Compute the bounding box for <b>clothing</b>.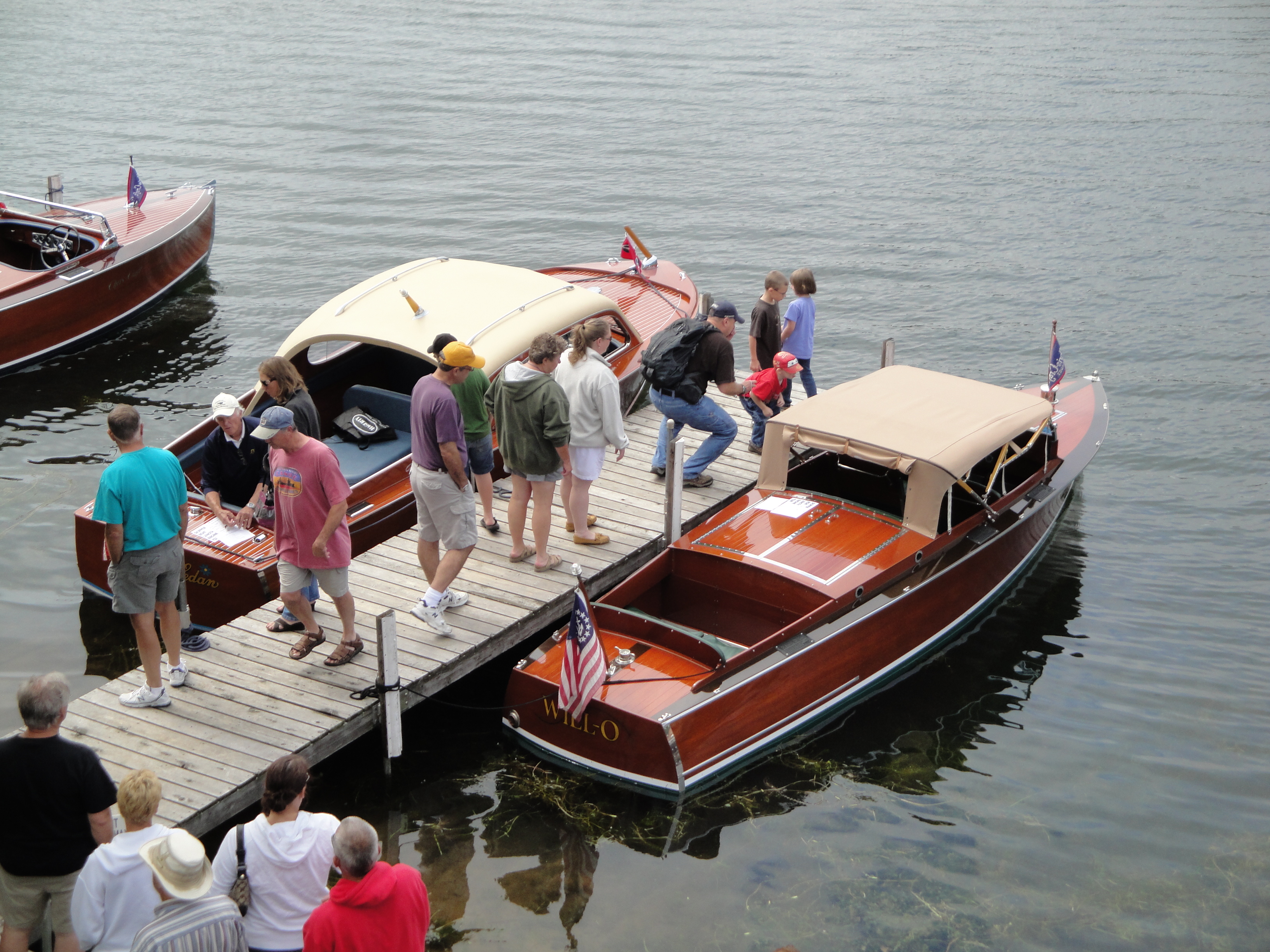
[x1=117, y1=331, x2=170, y2=370].
